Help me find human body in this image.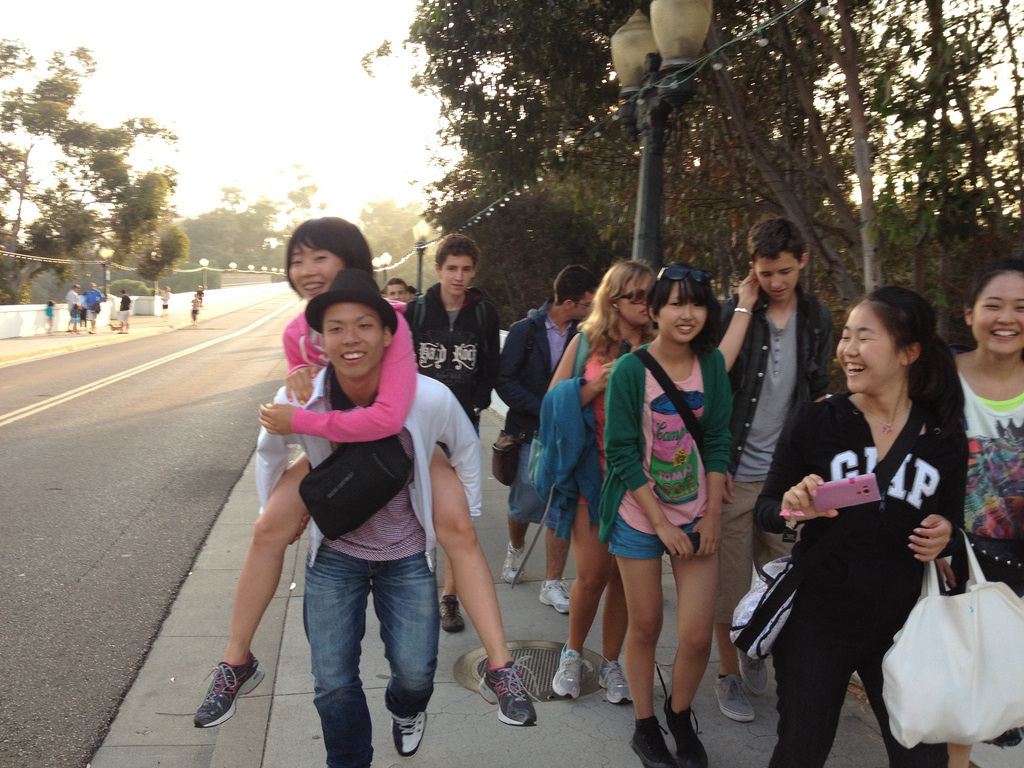
Found it: 162/291/170/317.
